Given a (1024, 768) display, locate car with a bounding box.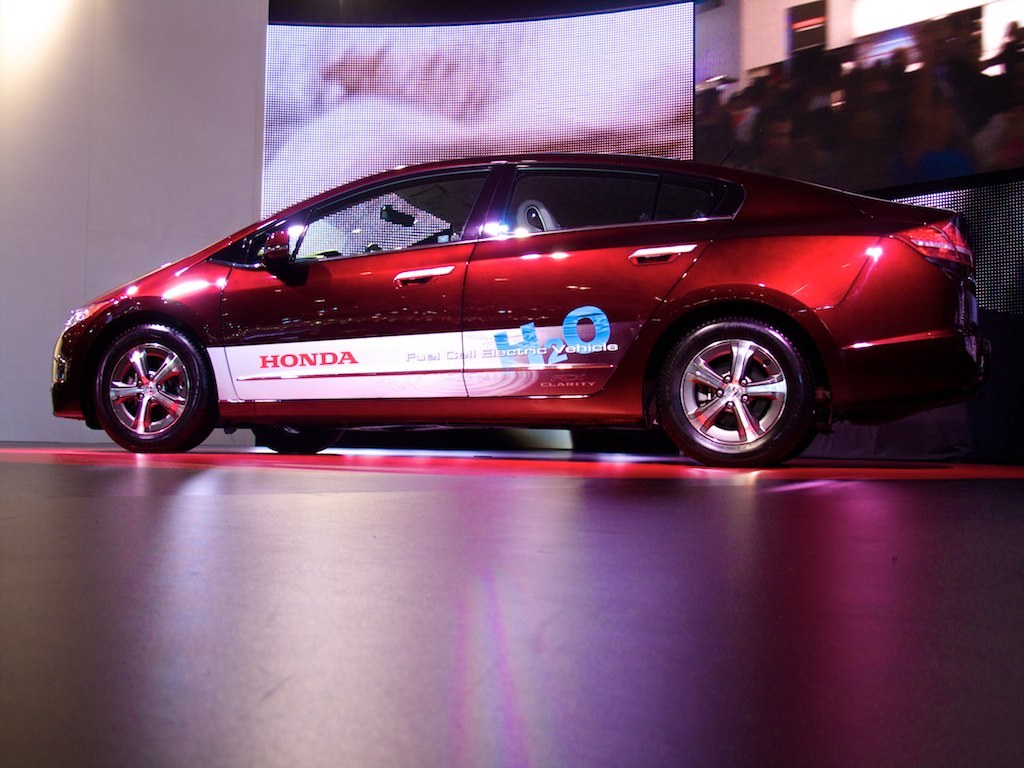
Located: {"left": 56, "top": 152, "right": 977, "bottom": 466}.
